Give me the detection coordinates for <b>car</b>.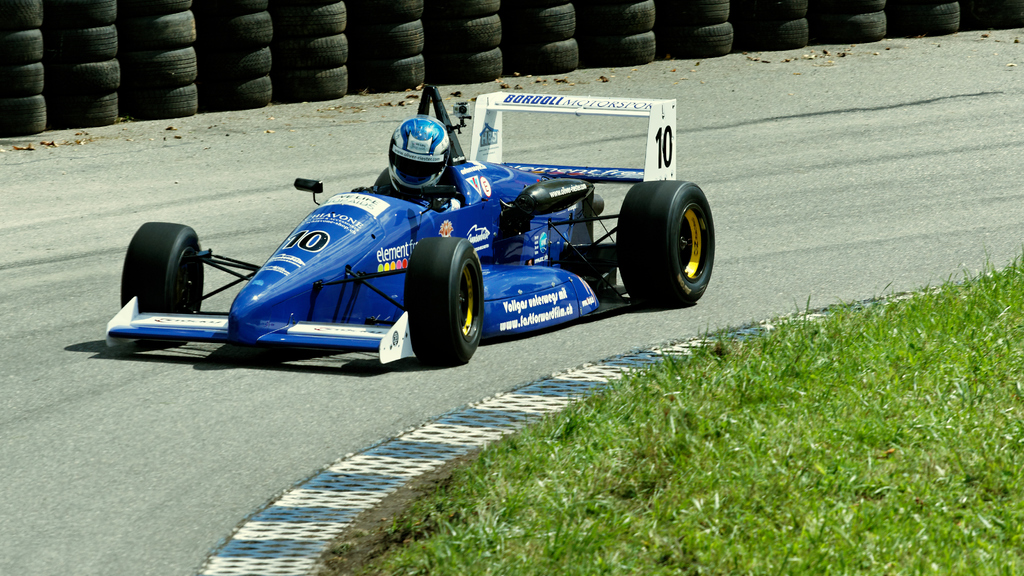
detection(106, 73, 719, 367).
